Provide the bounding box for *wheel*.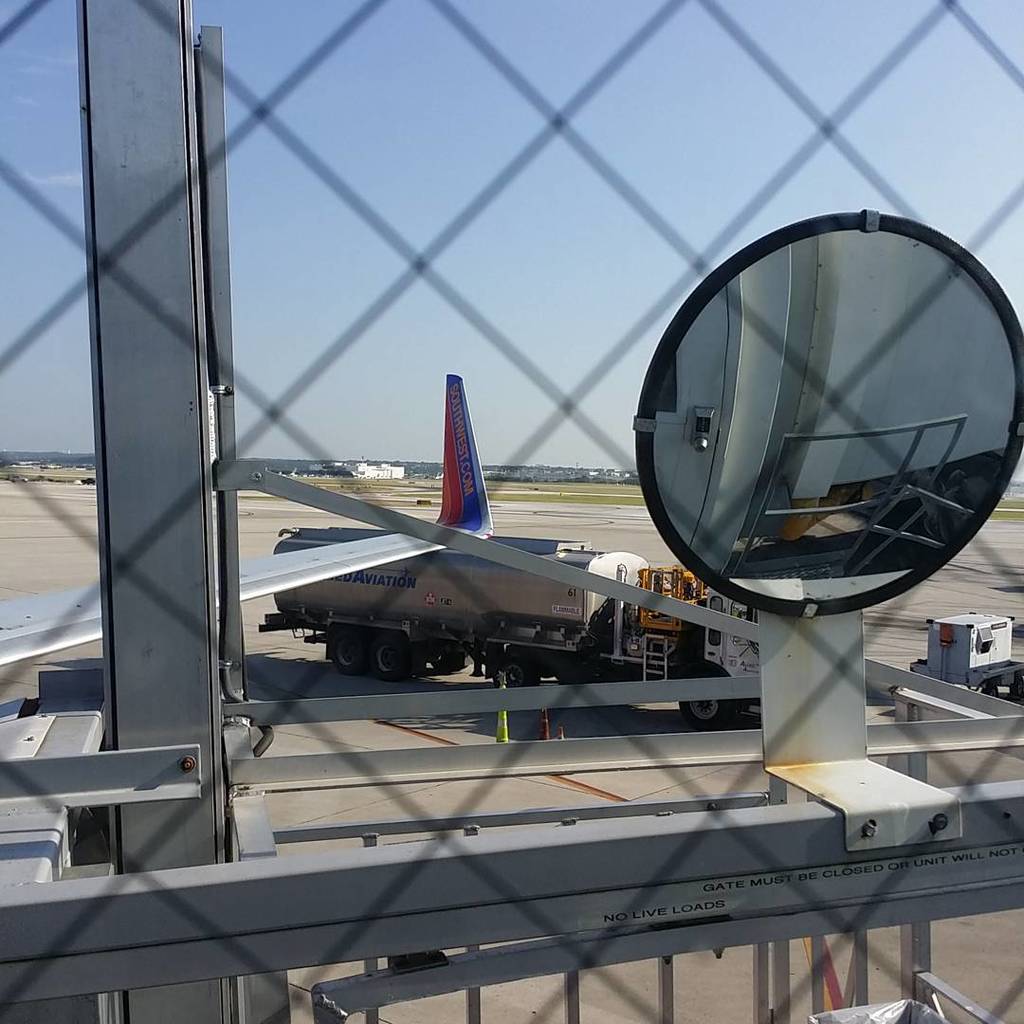
(x1=326, y1=625, x2=374, y2=669).
